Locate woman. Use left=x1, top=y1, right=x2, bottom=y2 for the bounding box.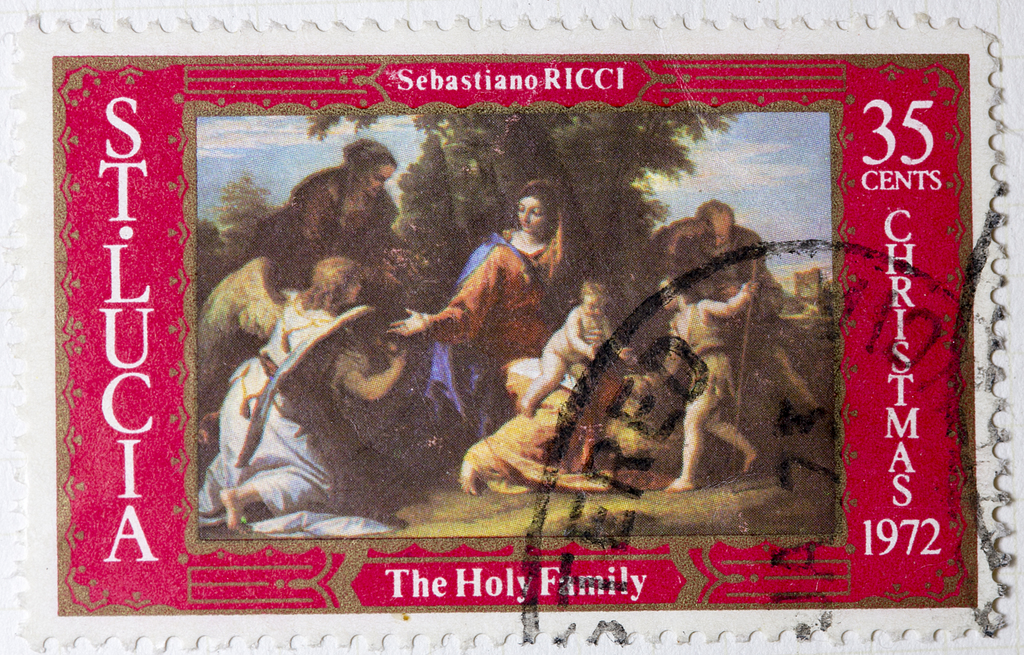
left=288, top=134, right=394, bottom=278.
